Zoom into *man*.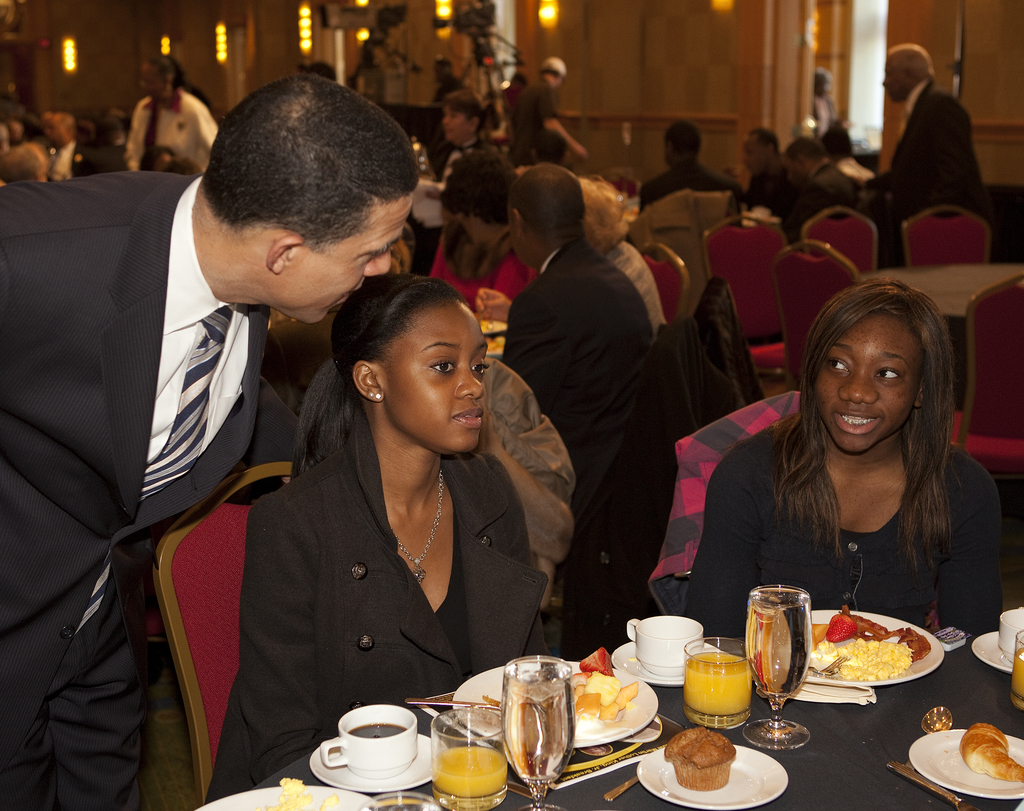
Zoom target: bbox(779, 137, 860, 242).
